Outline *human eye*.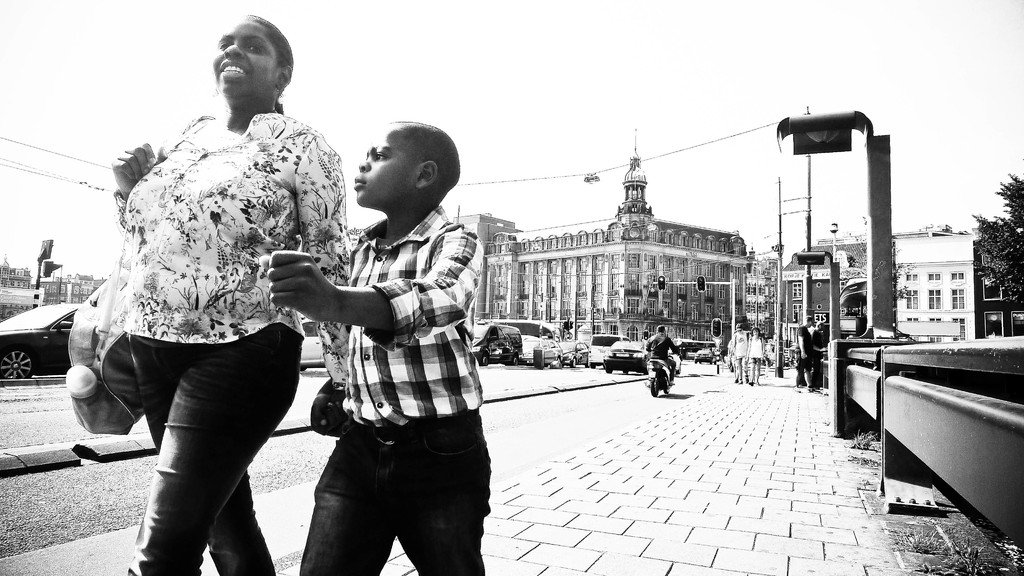
Outline: BBox(243, 44, 266, 54).
